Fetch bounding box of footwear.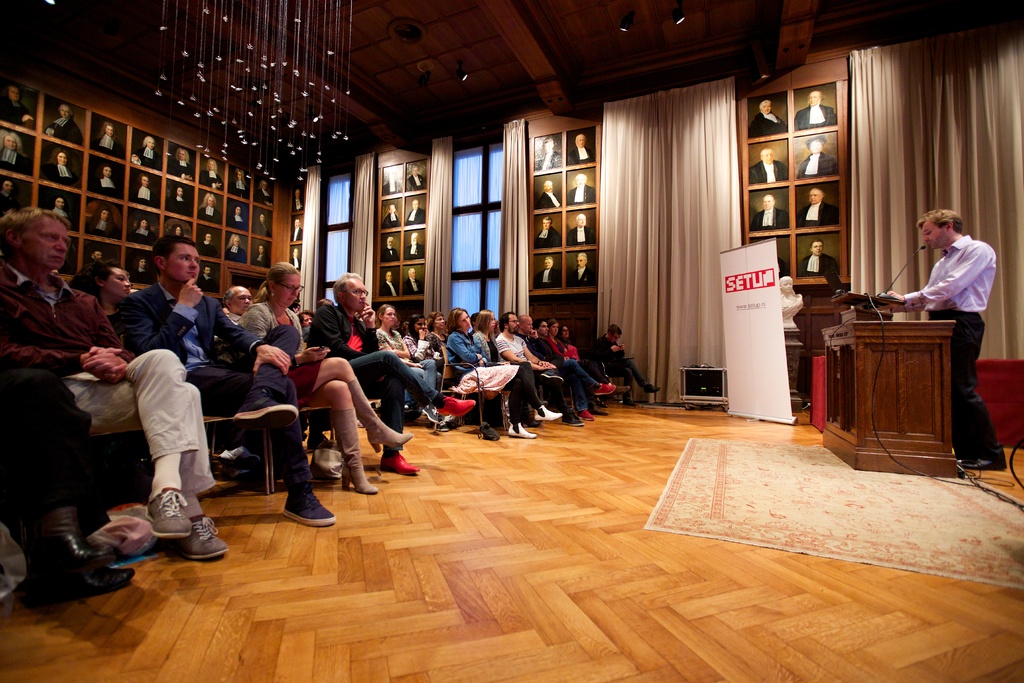
Bbox: Rect(592, 383, 615, 395).
